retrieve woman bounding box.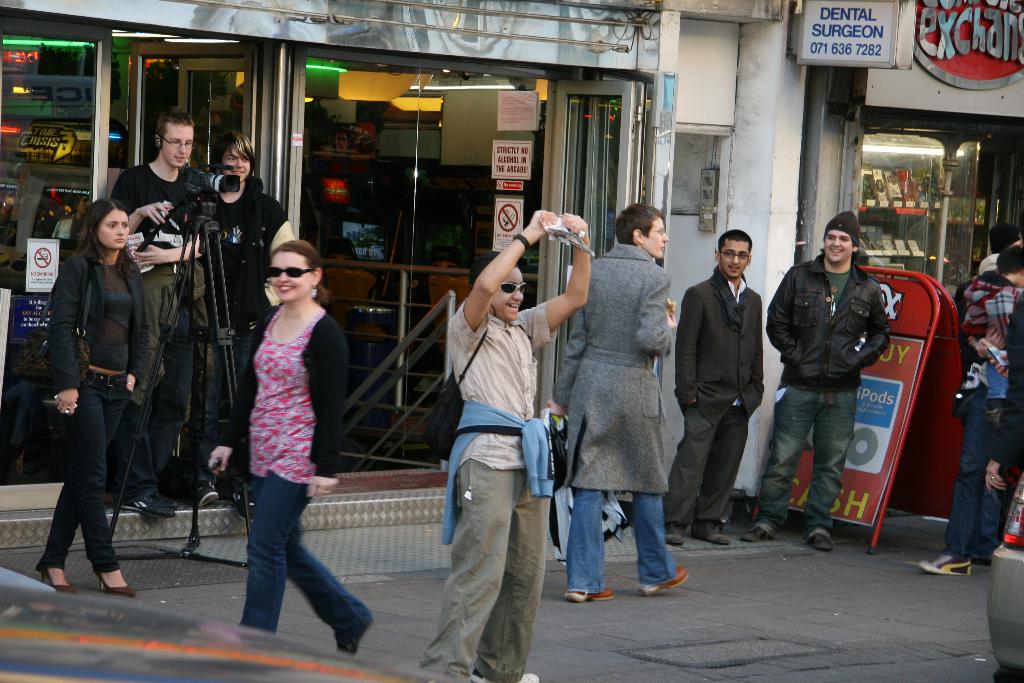
Bounding box: bbox(204, 240, 376, 655).
